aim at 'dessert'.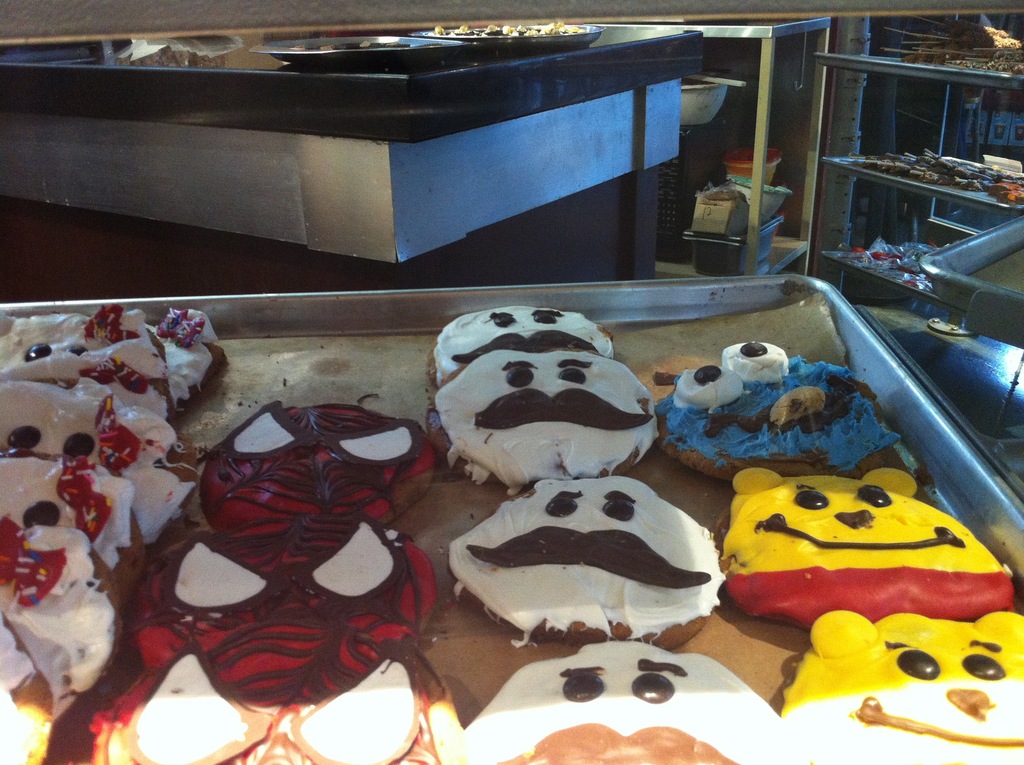
Aimed at rect(4, 377, 159, 480).
